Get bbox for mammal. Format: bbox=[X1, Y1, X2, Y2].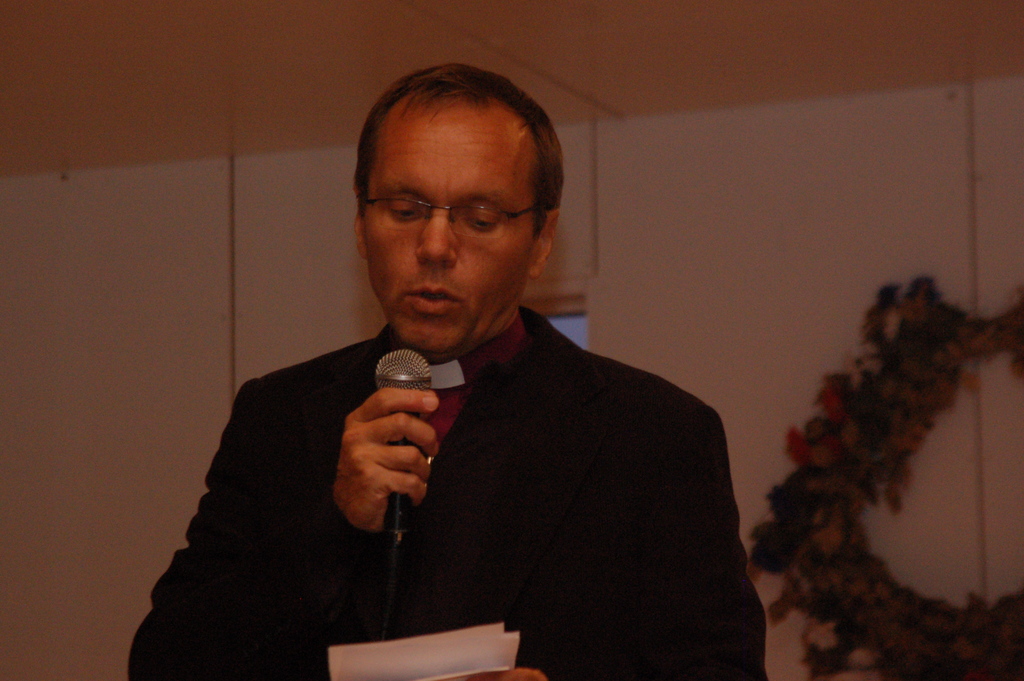
bbox=[111, 152, 775, 664].
